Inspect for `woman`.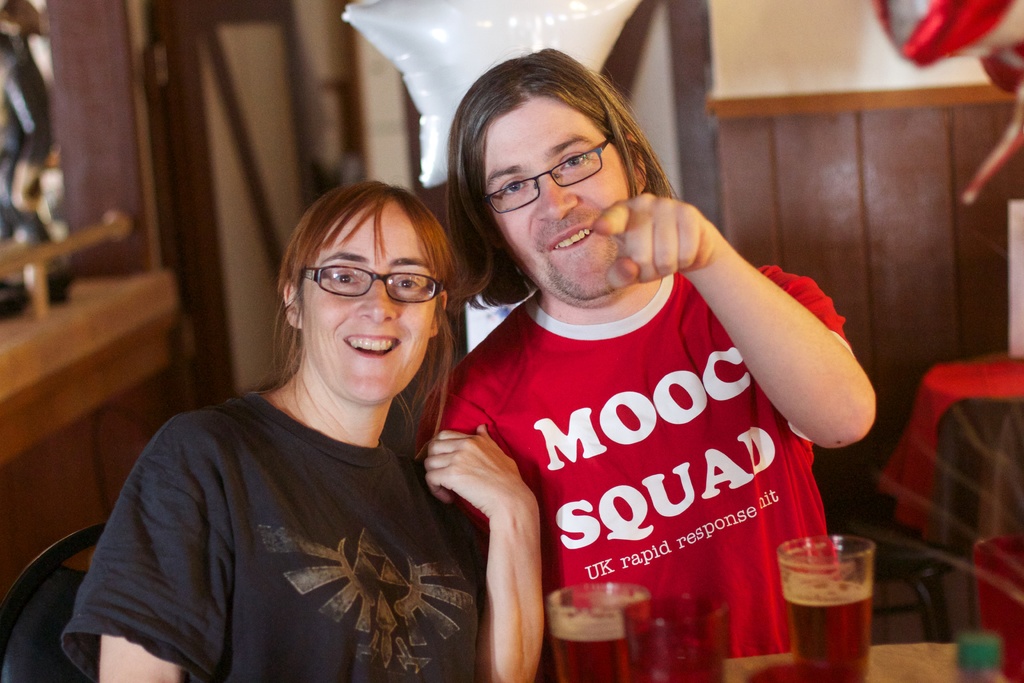
Inspection: locate(54, 181, 563, 682).
